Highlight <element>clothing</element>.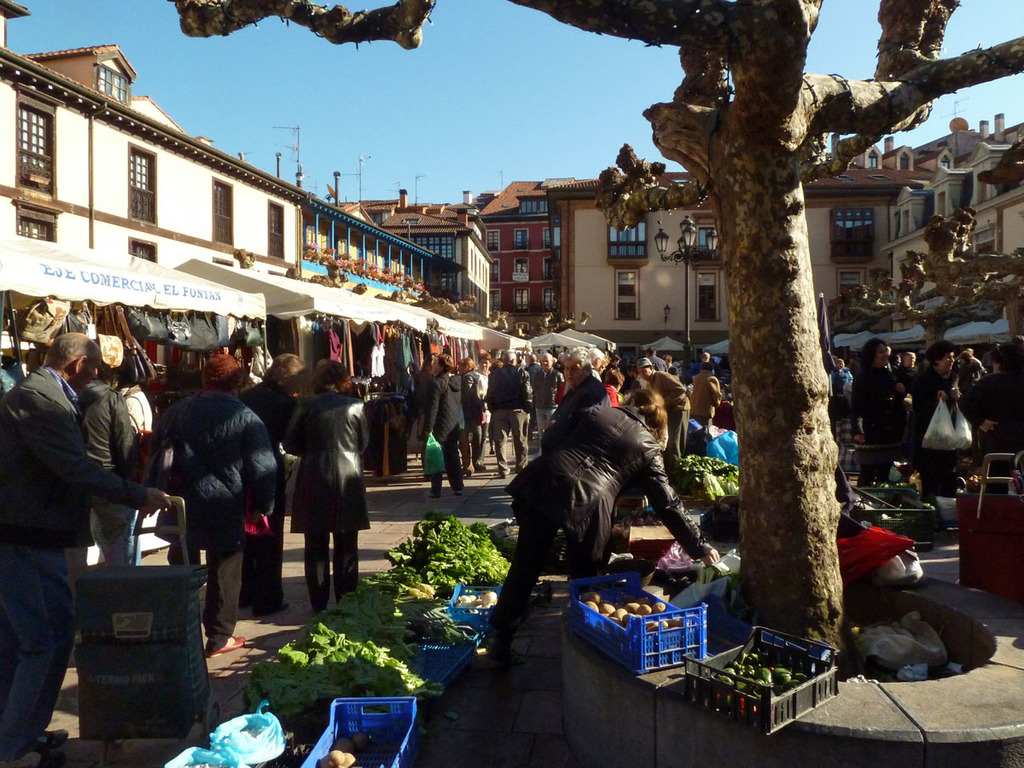
Highlighted region: (x1=152, y1=384, x2=281, y2=649).
